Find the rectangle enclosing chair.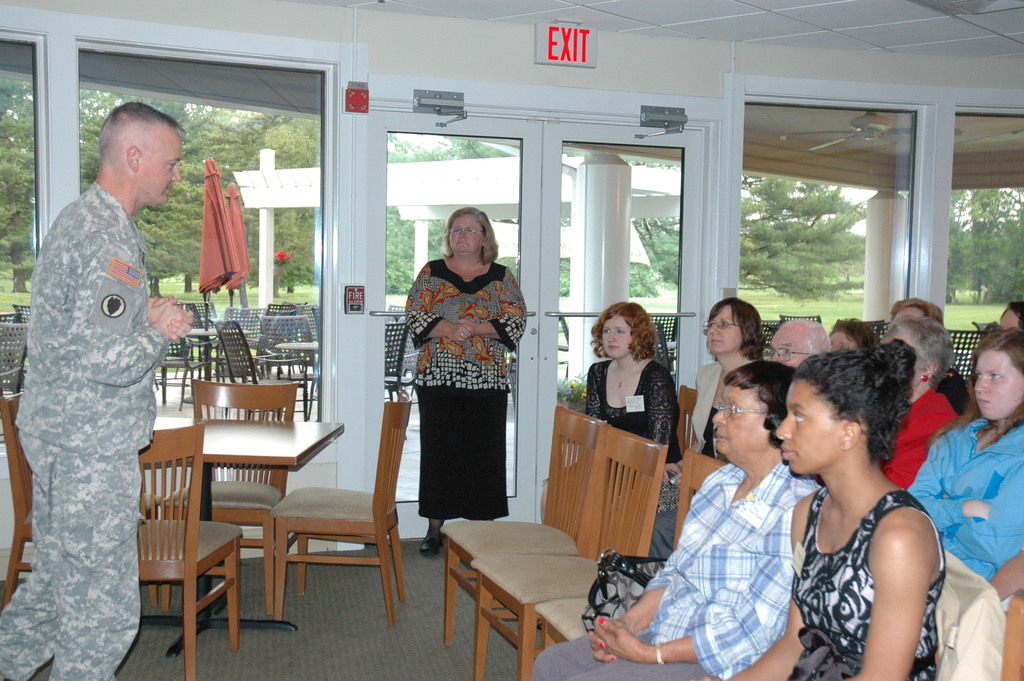
387,304,404,393.
